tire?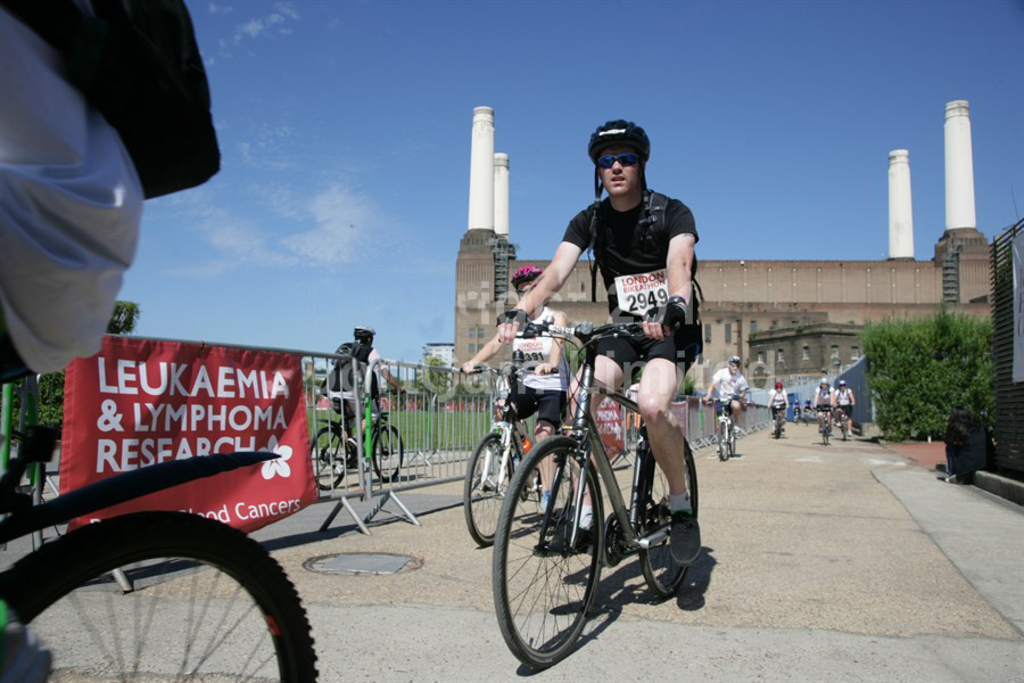
x1=729, y1=426, x2=736, y2=456
